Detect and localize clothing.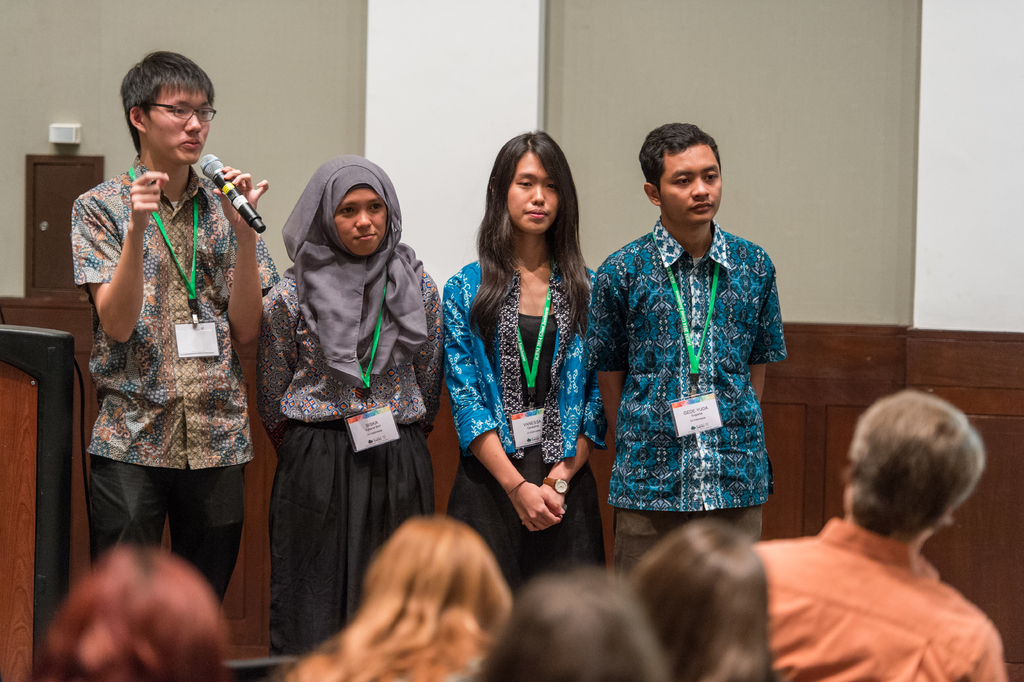
Localized at <box>70,154,283,602</box>.
